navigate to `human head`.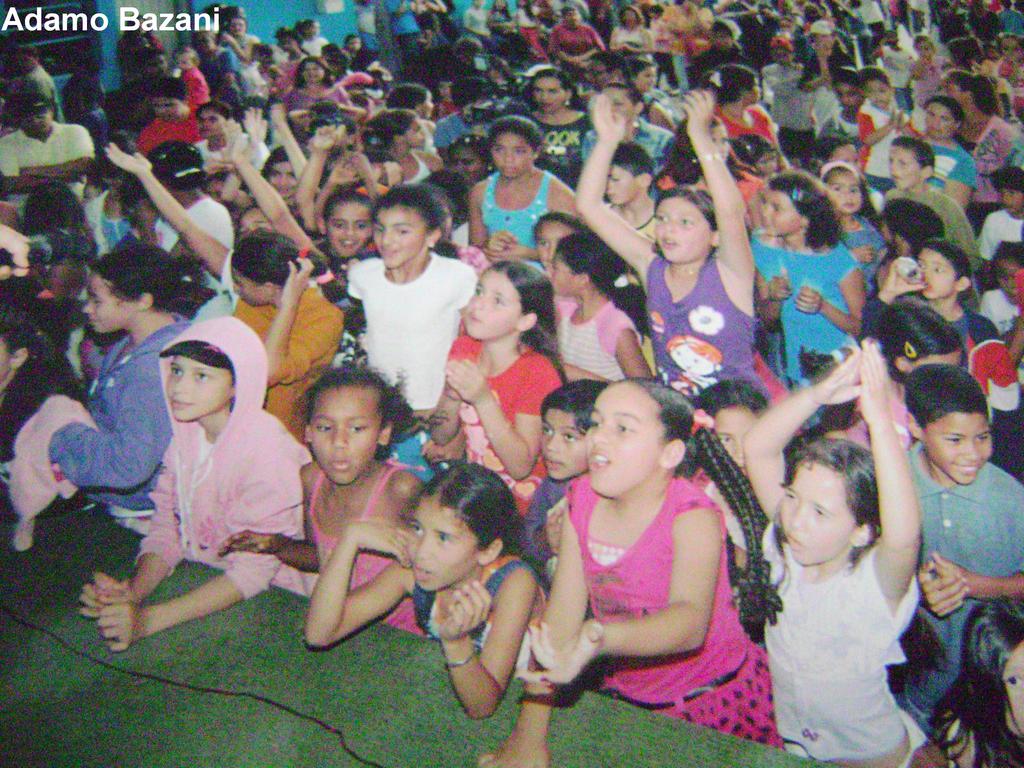
Navigation target: [588,50,631,88].
